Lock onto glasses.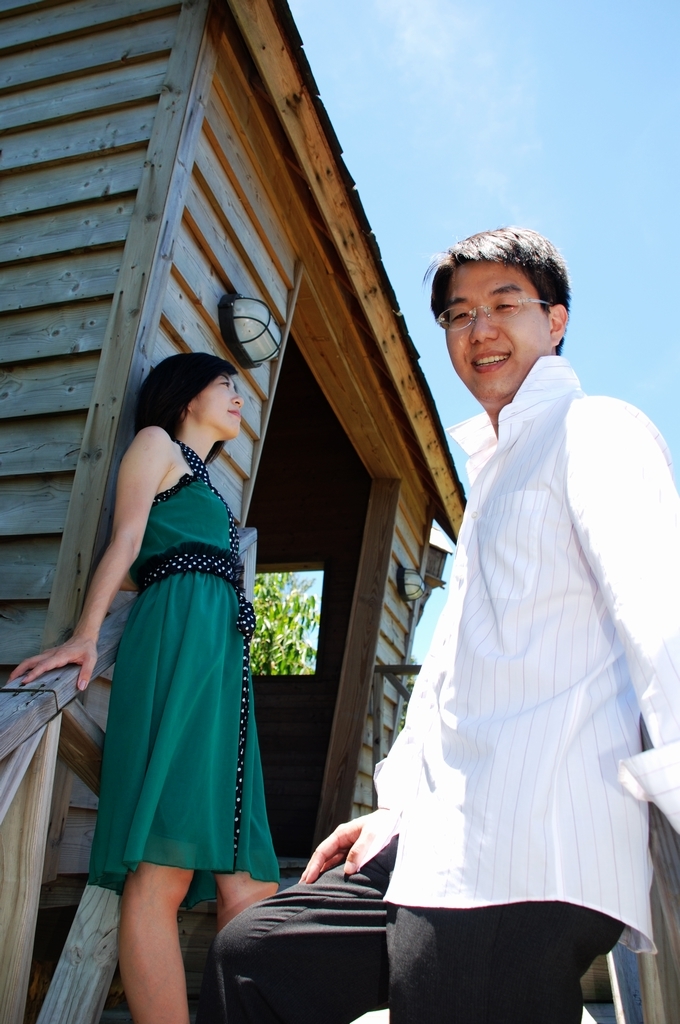
Locked: (439, 290, 556, 331).
